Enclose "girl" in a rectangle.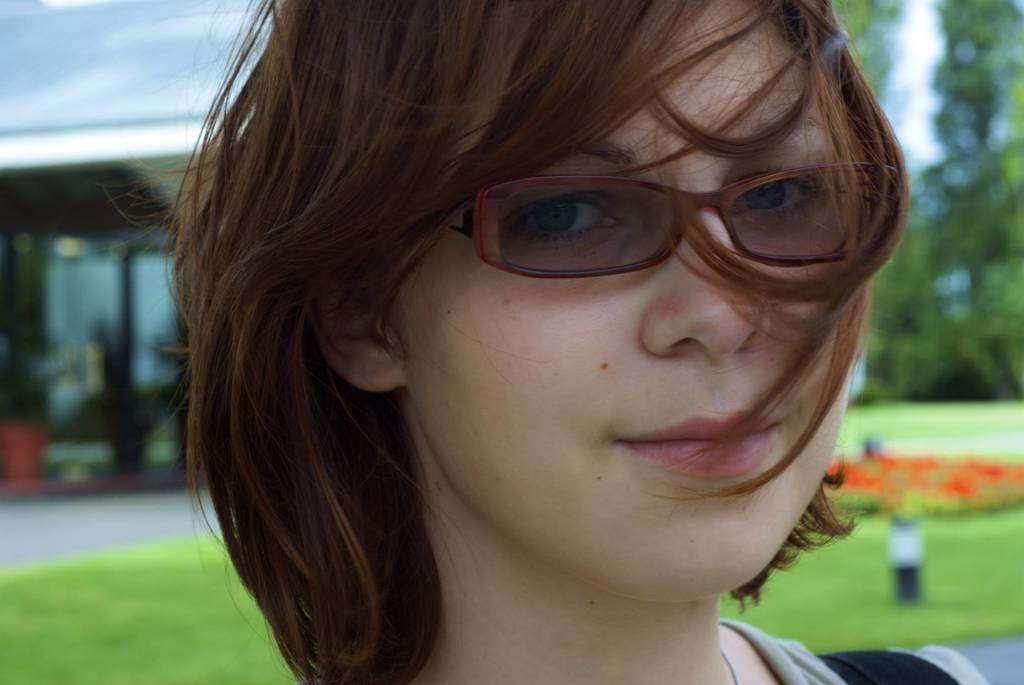
96 0 996 684.
